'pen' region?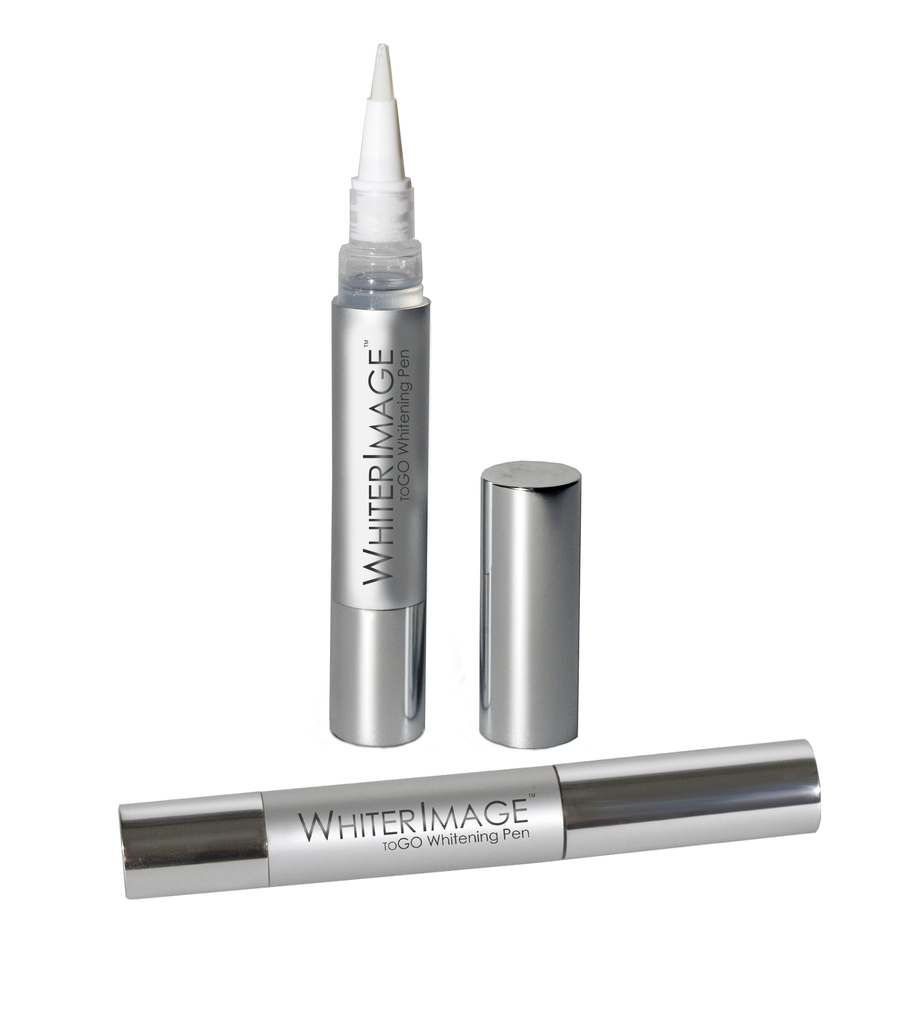
(325,41,433,749)
